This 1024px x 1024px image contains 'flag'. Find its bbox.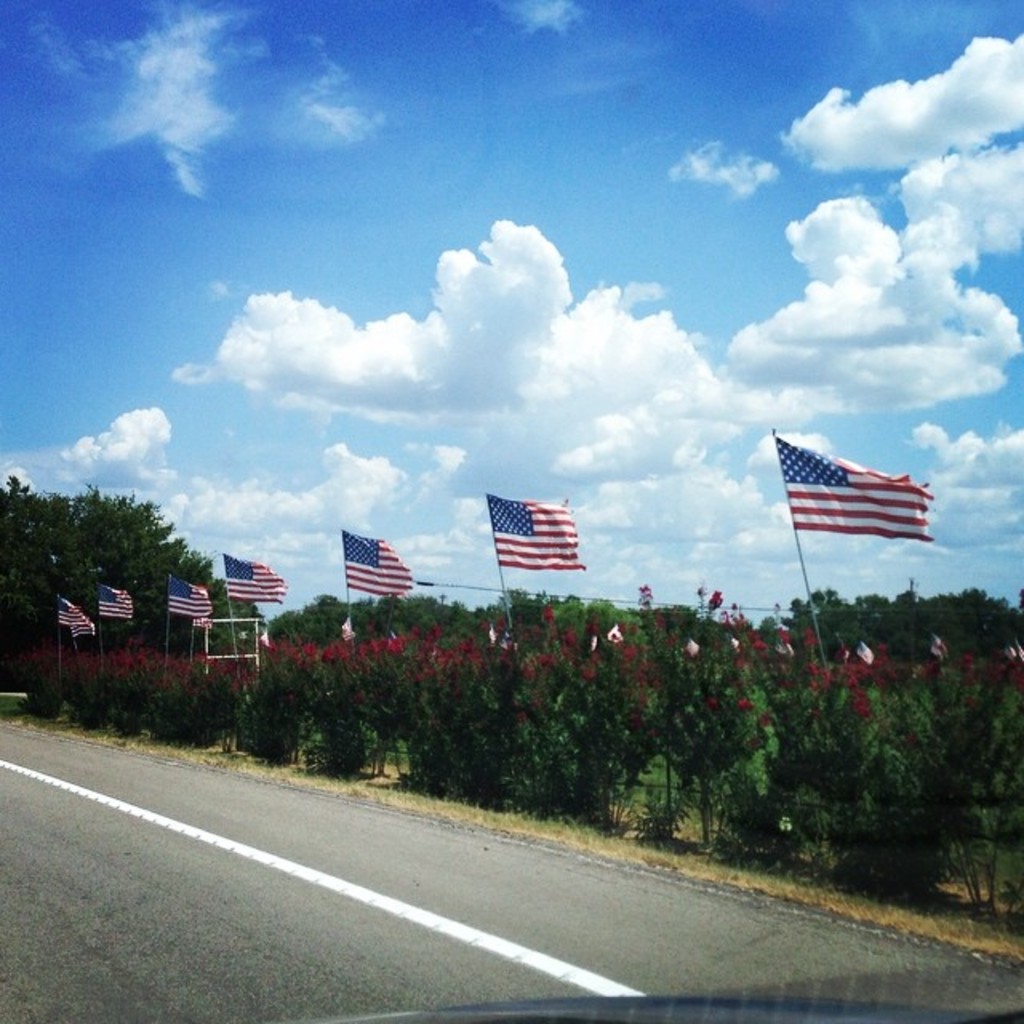
select_region(94, 581, 134, 624).
